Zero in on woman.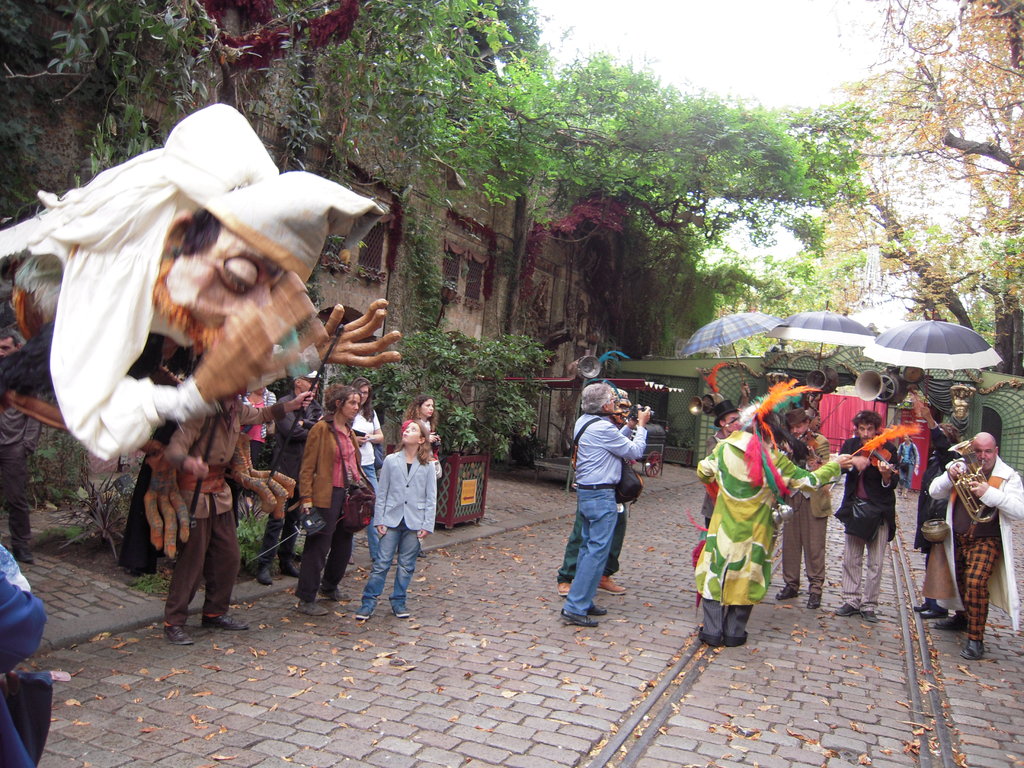
Zeroed in: bbox=(296, 383, 370, 616).
